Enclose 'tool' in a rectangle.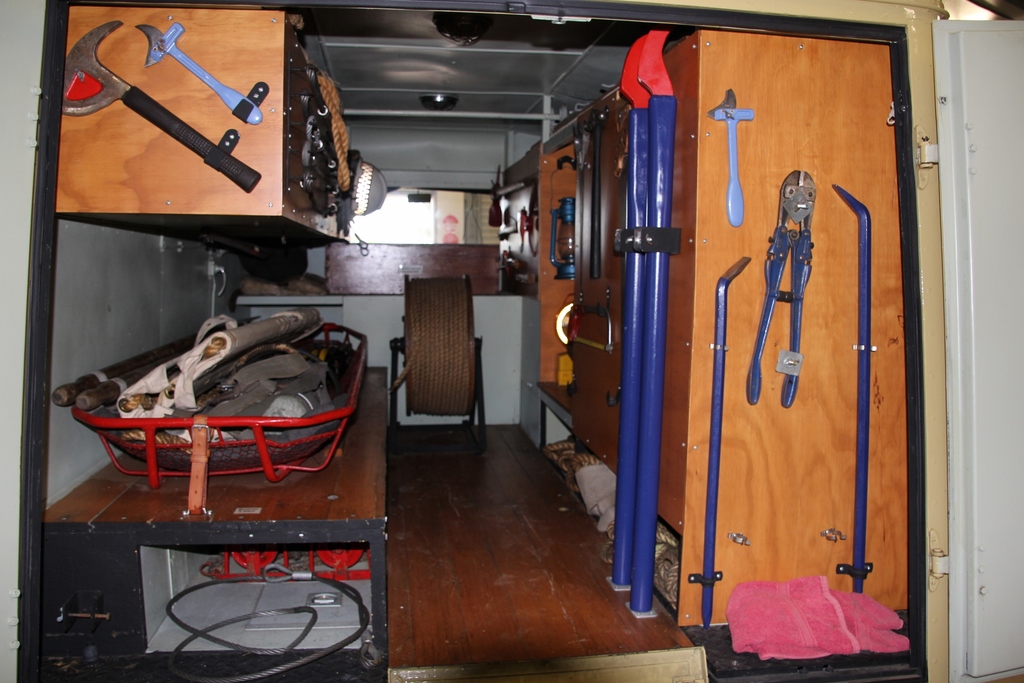
(564, 302, 614, 355).
